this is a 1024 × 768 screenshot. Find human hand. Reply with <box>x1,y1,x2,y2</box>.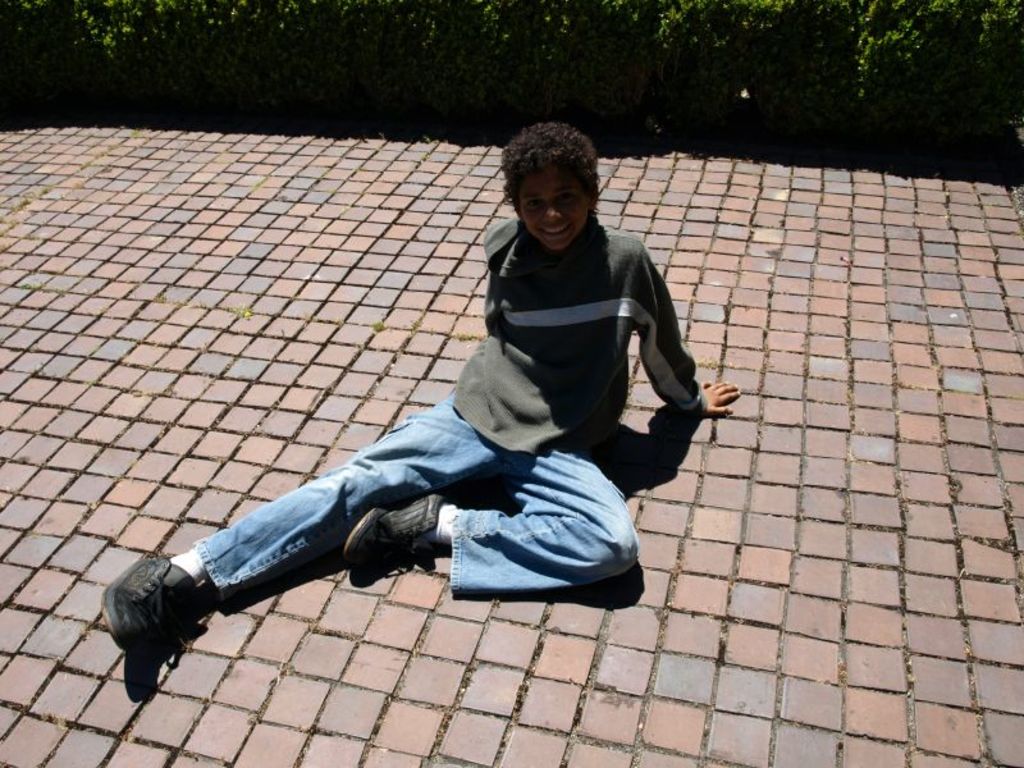
<box>671,370,753,431</box>.
